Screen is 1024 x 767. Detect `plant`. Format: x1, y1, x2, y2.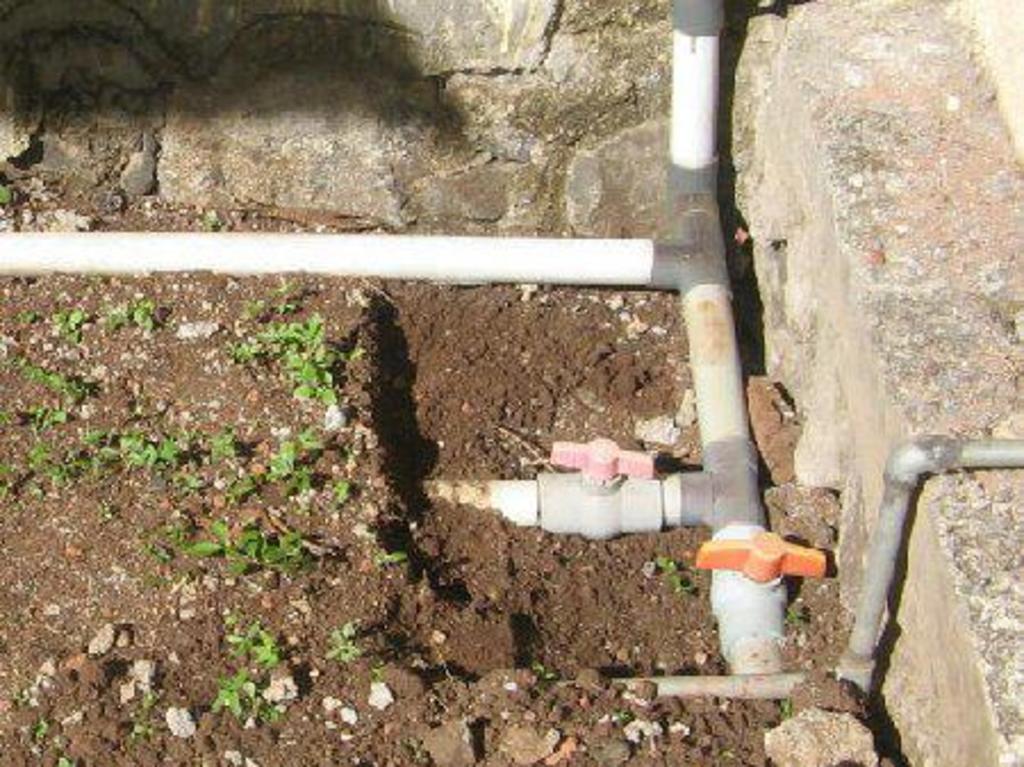
209, 423, 253, 462.
